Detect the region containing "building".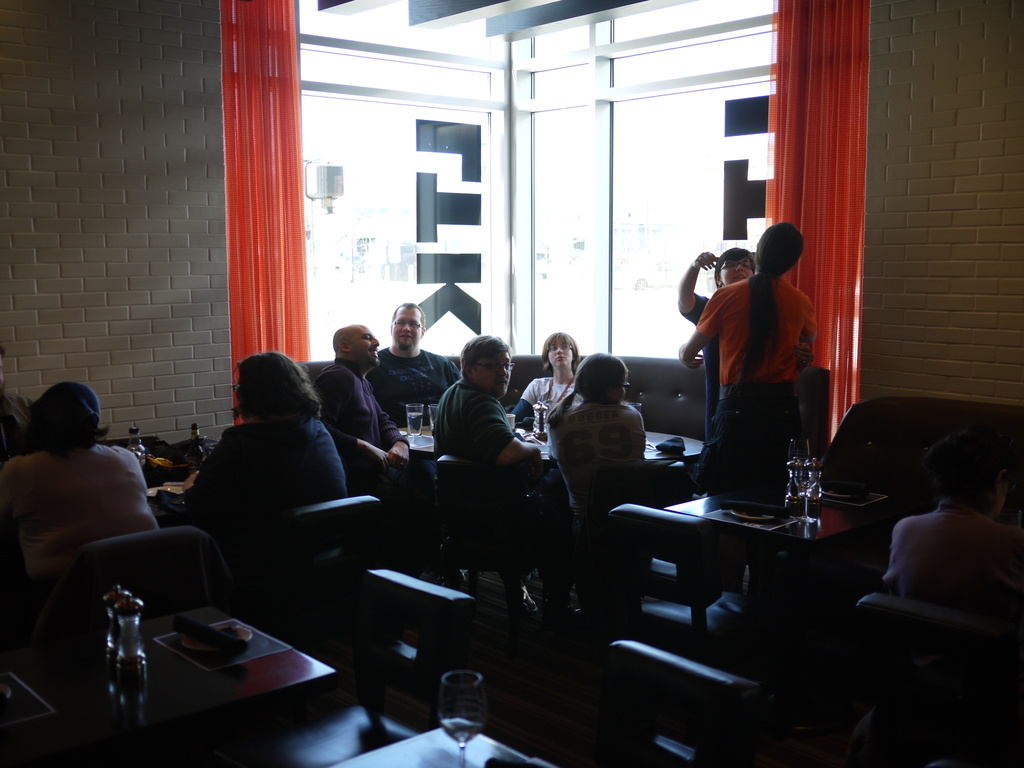
rect(0, 0, 1023, 767).
